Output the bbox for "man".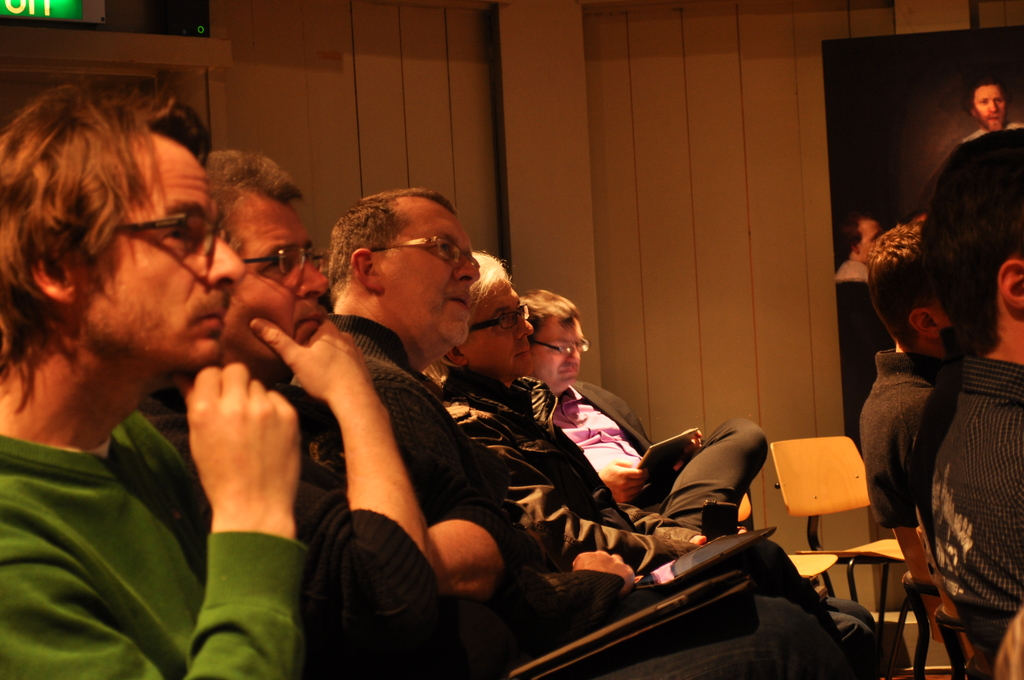
bbox(0, 79, 310, 575).
